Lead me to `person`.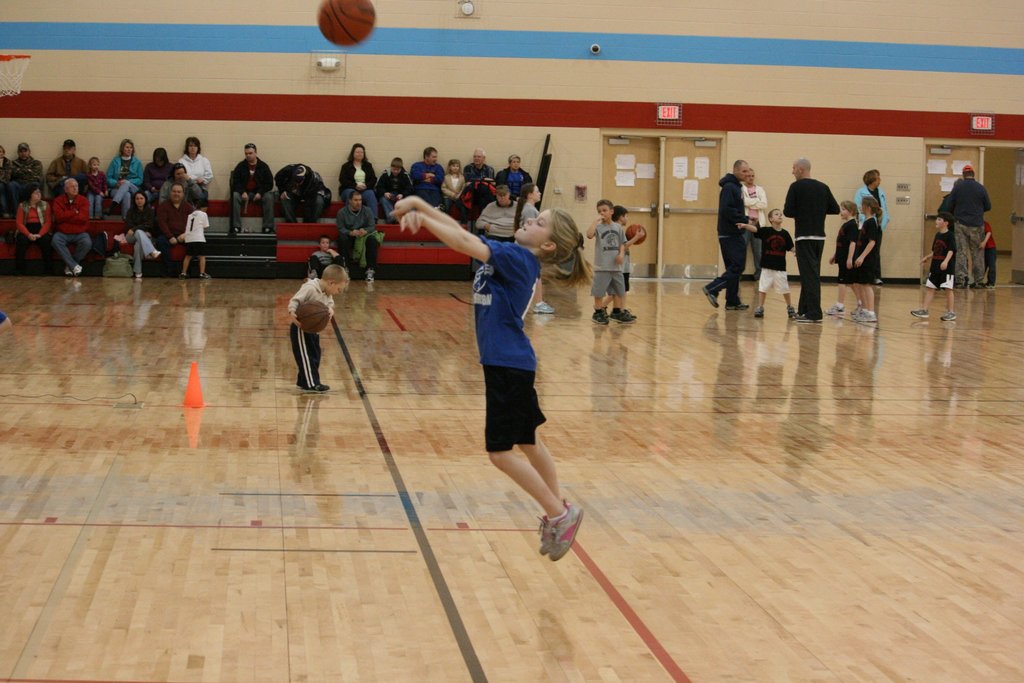
Lead to box(179, 201, 209, 277).
